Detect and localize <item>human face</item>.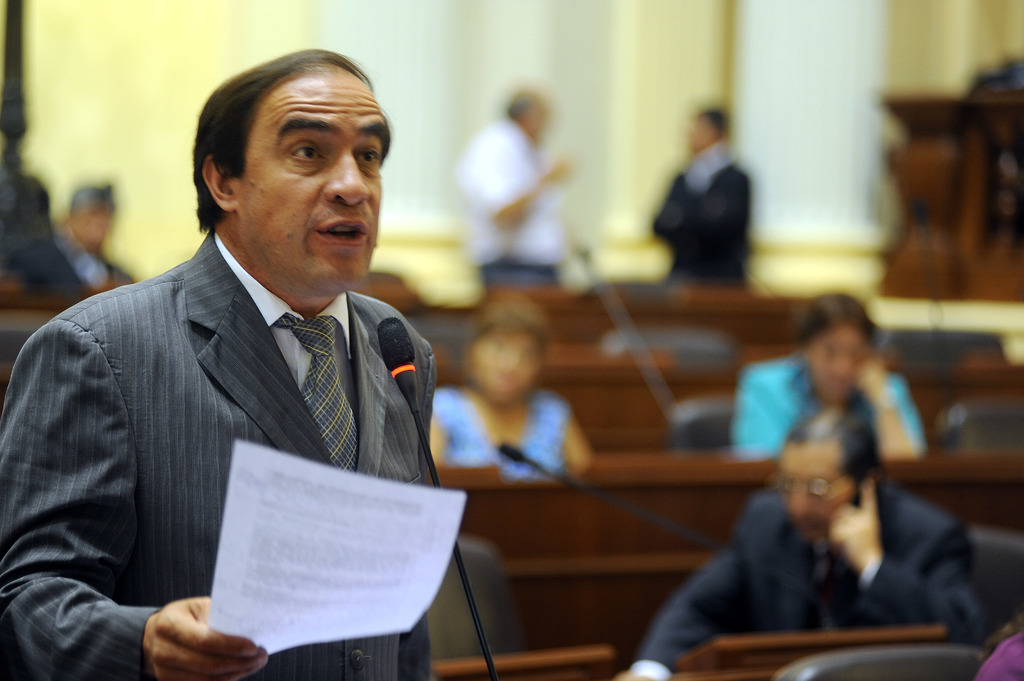
Localized at detection(779, 446, 855, 545).
